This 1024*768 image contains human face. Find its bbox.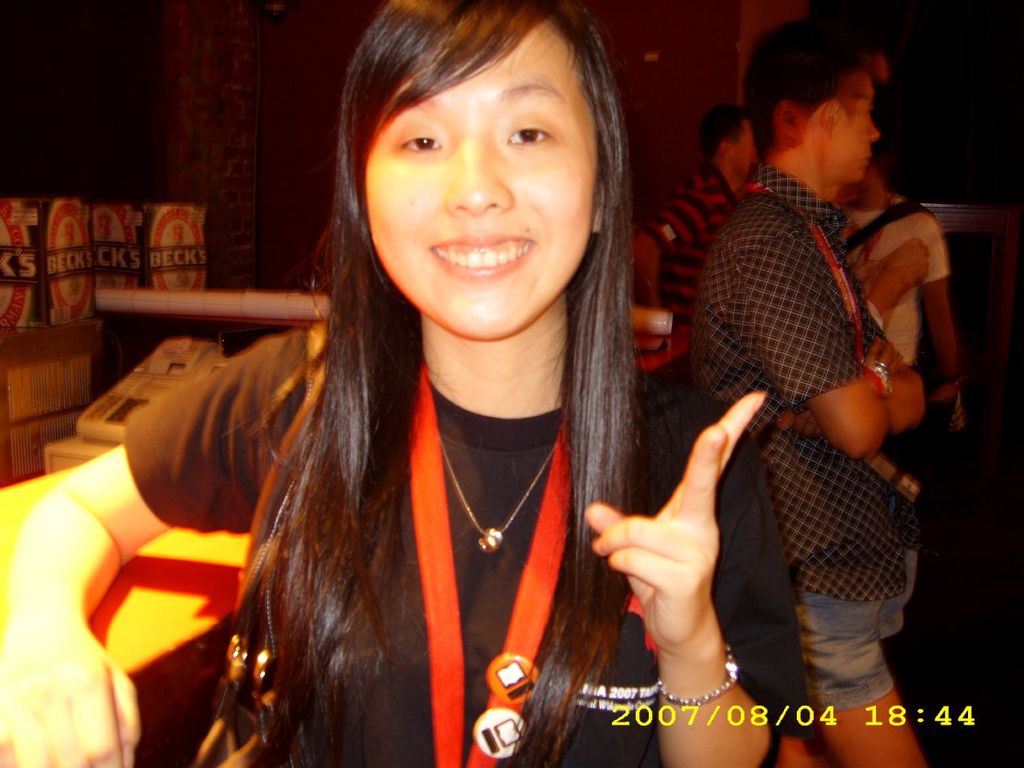
[x1=731, y1=124, x2=761, y2=178].
